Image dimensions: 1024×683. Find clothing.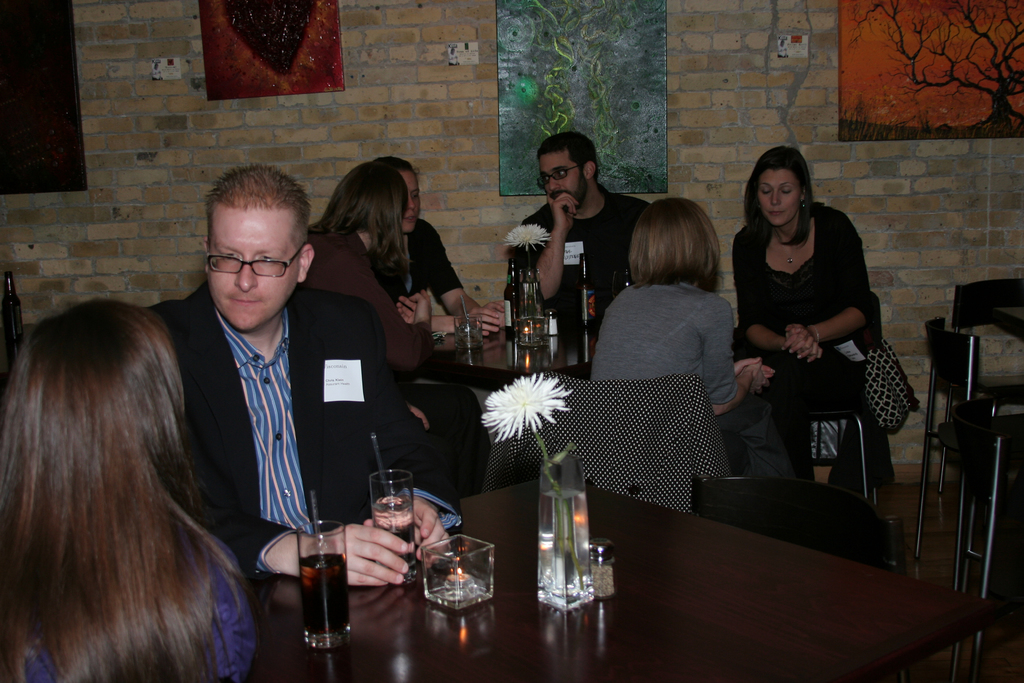
detection(353, 209, 465, 339).
